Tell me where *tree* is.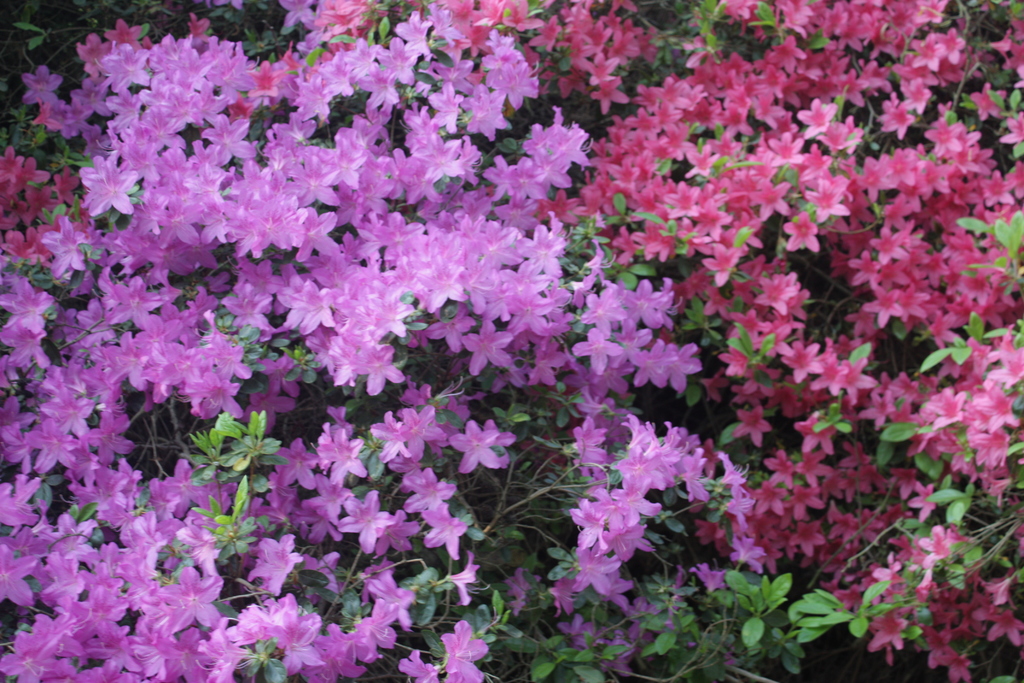
*tree* is at box=[0, 0, 1023, 682].
